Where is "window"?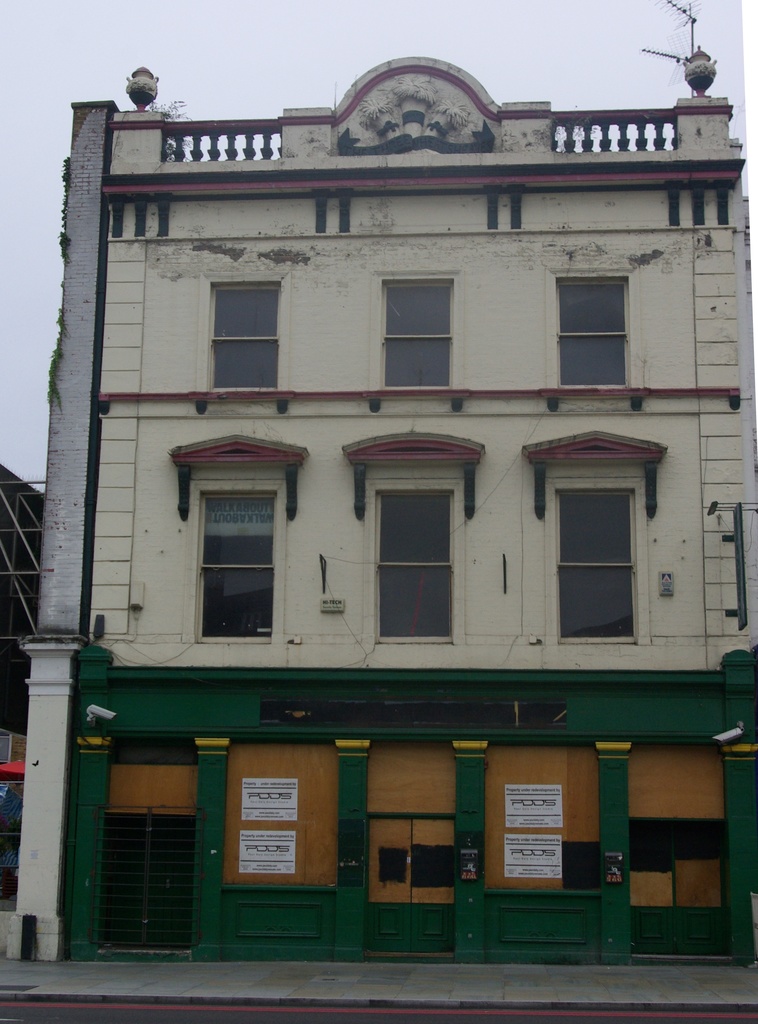
bbox=[376, 488, 453, 645].
